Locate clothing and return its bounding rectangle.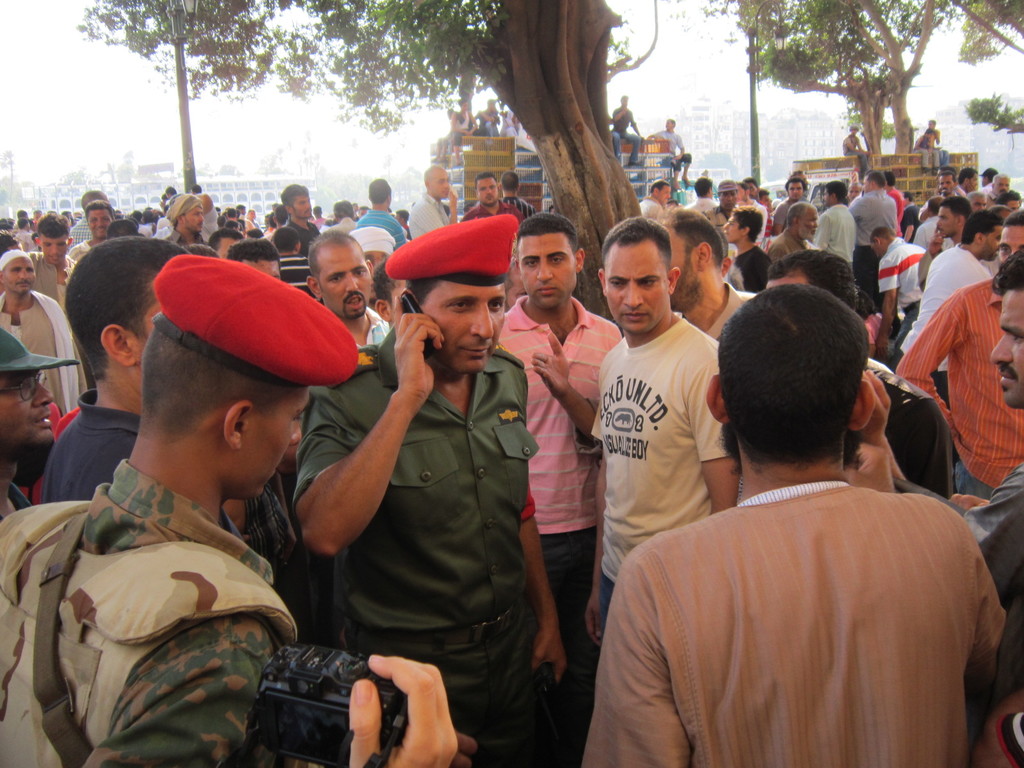
890:182:906:214.
